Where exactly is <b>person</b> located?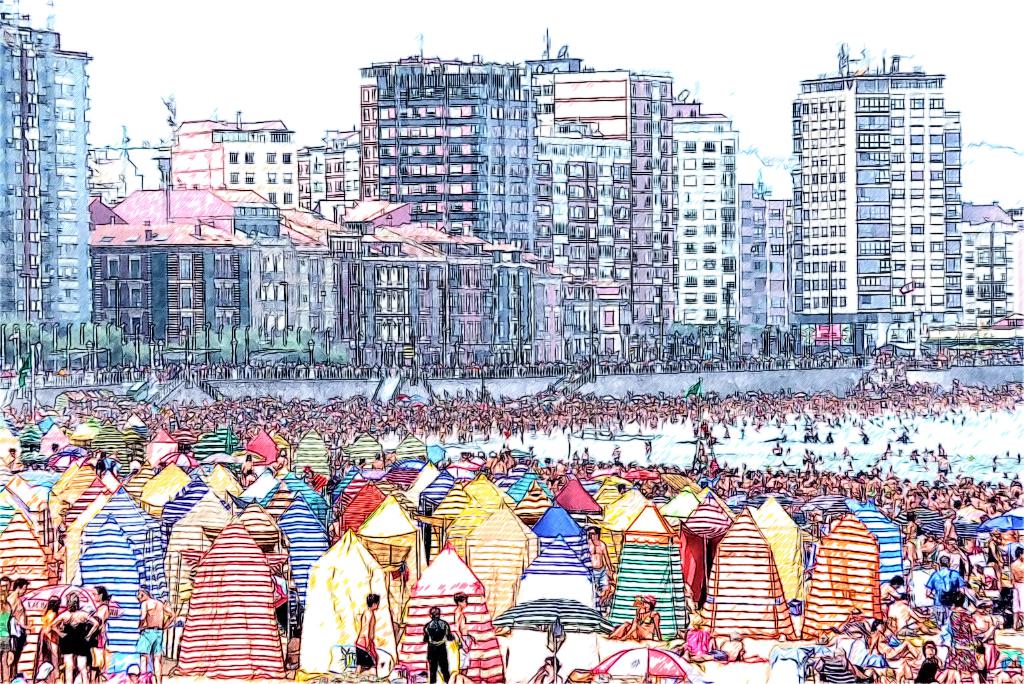
Its bounding box is x1=356 y1=591 x2=378 y2=683.
